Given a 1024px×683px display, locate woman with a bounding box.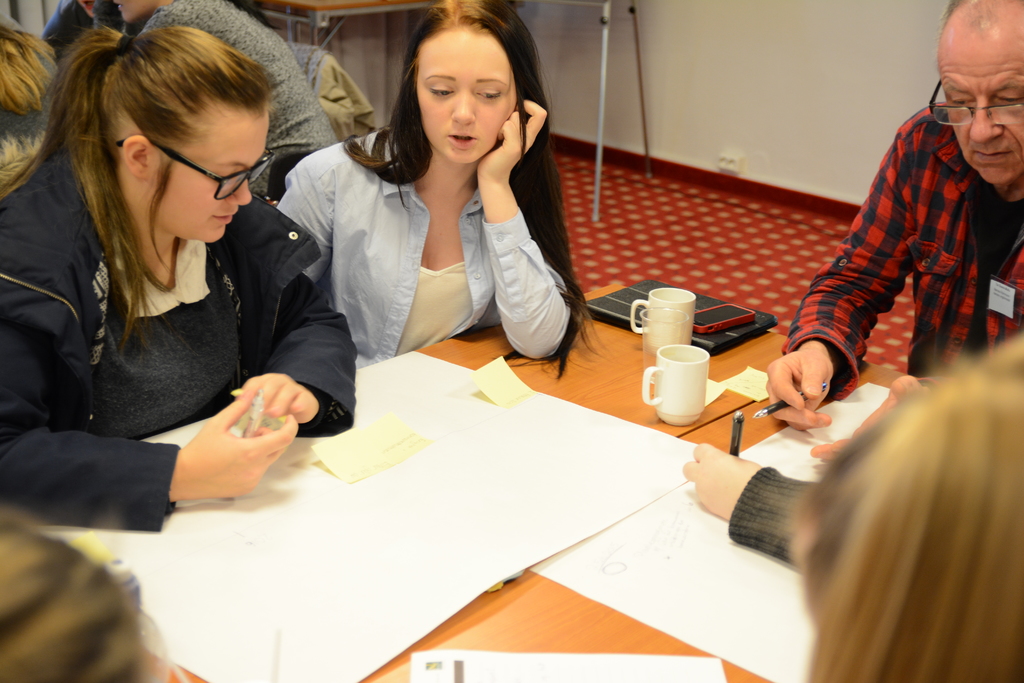
Located: crop(0, 10, 58, 165).
